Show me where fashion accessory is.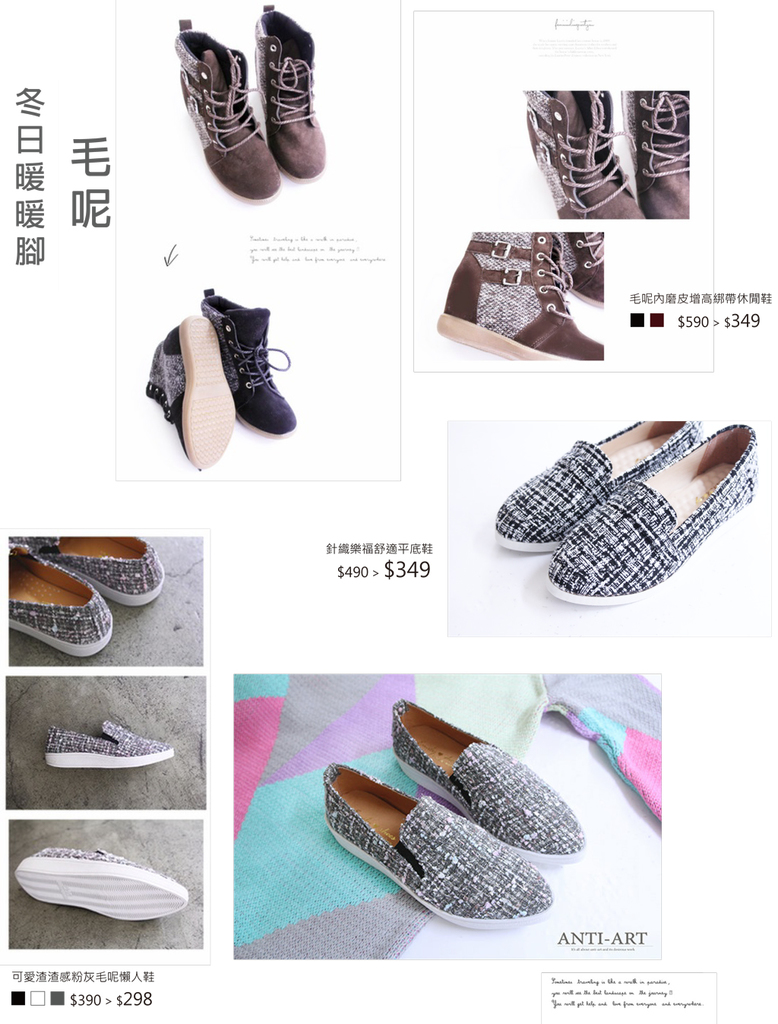
fashion accessory is at pyautogui.locateOnScreen(621, 90, 691, 216).
